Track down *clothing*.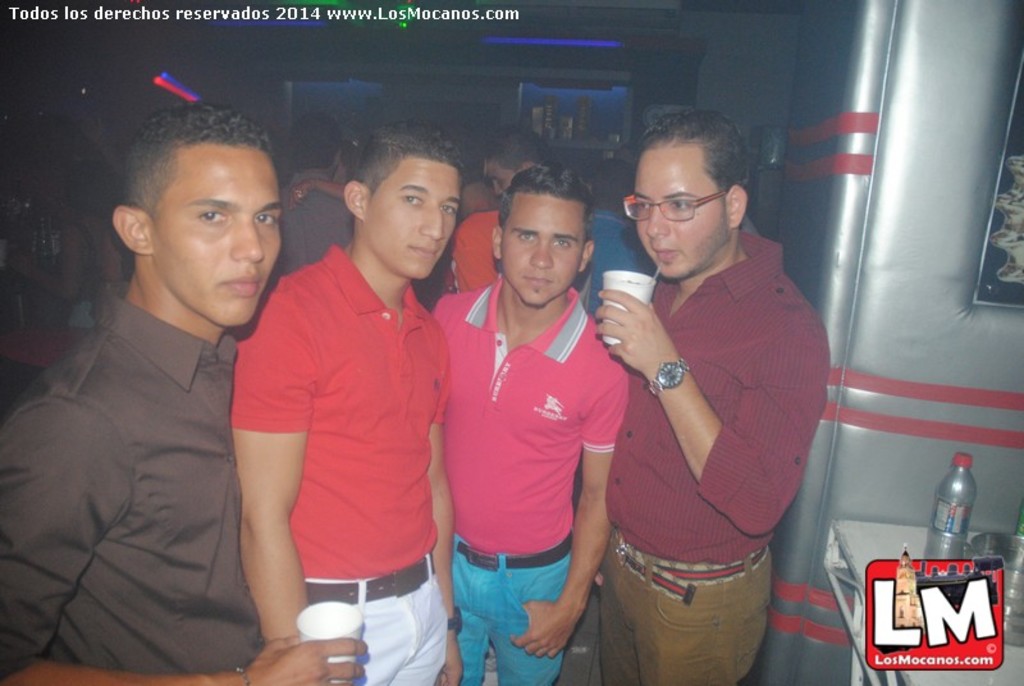
Tracked to bbox(265, 170, 355, 288).
